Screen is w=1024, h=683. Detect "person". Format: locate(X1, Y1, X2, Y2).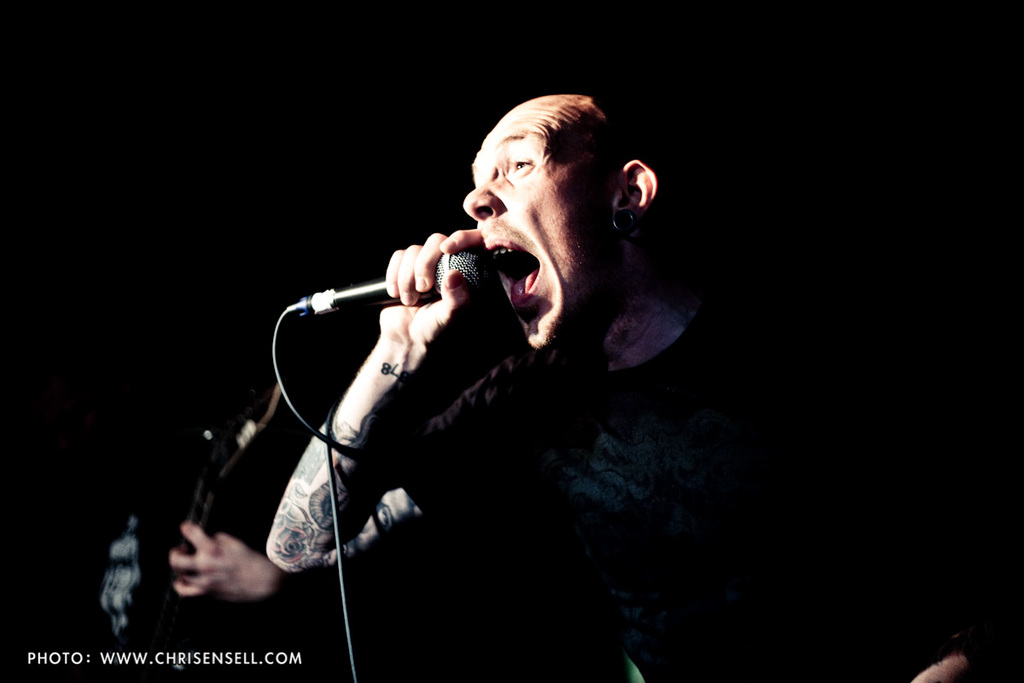
locate(172, 510, 317, 662).
